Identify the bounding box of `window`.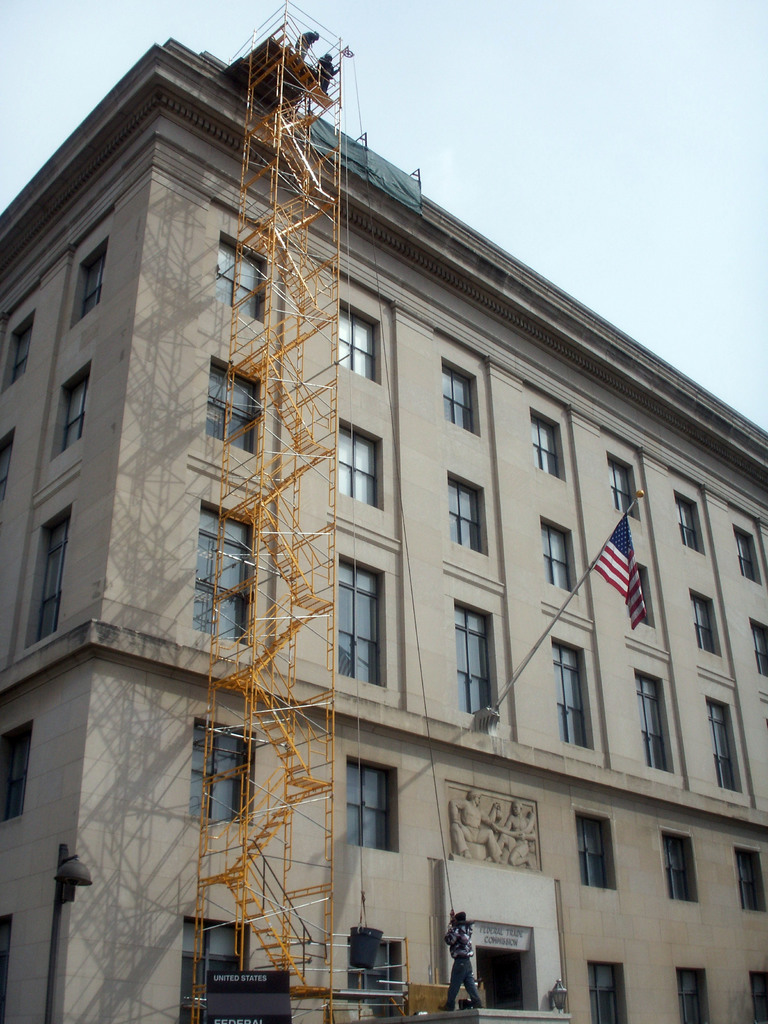
<box>337,554,382,680</box>.
